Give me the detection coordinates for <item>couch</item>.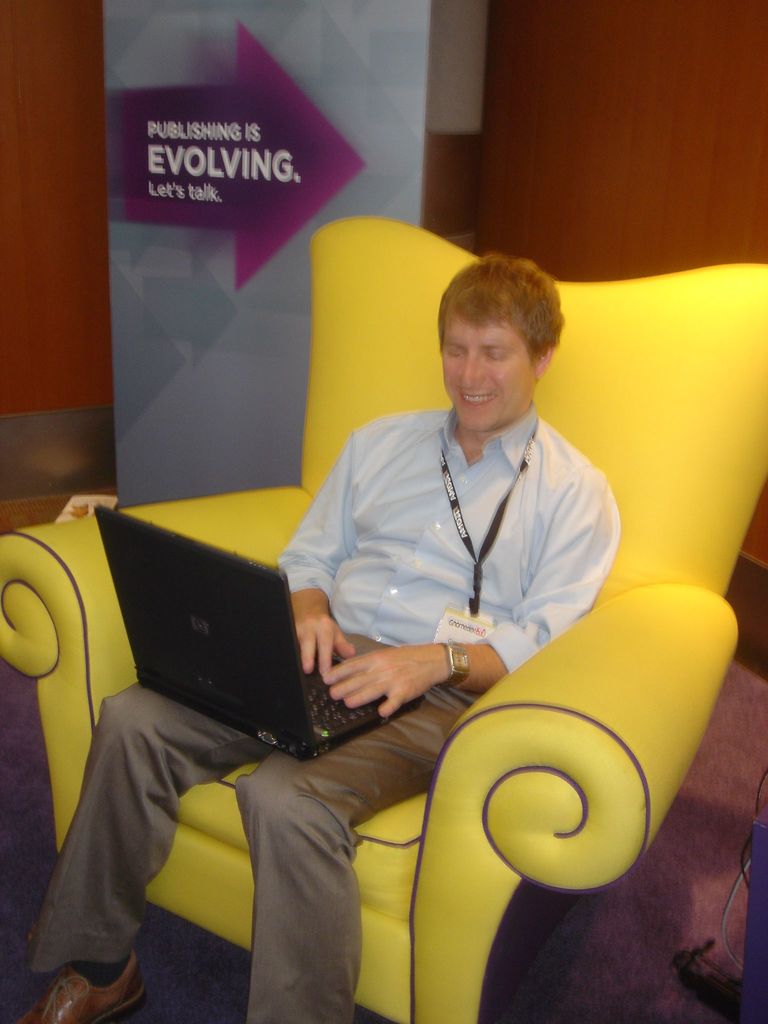
0,214,767,1023.
